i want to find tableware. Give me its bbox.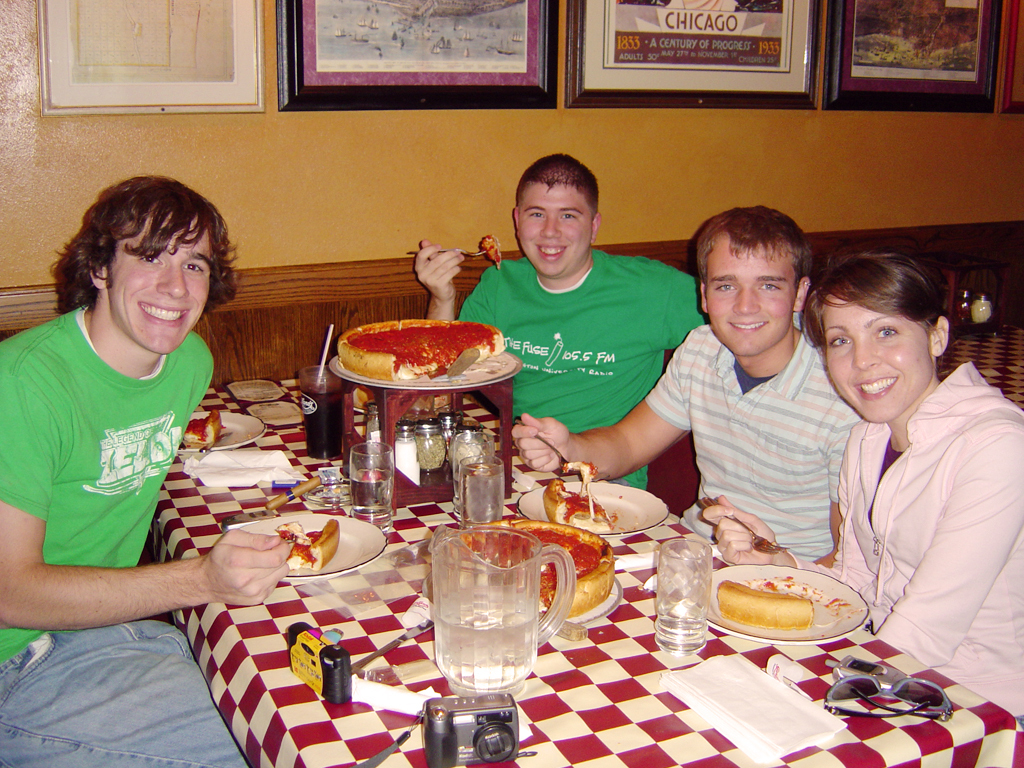
<bbox>171, 410, 269, 460</bbox>.
